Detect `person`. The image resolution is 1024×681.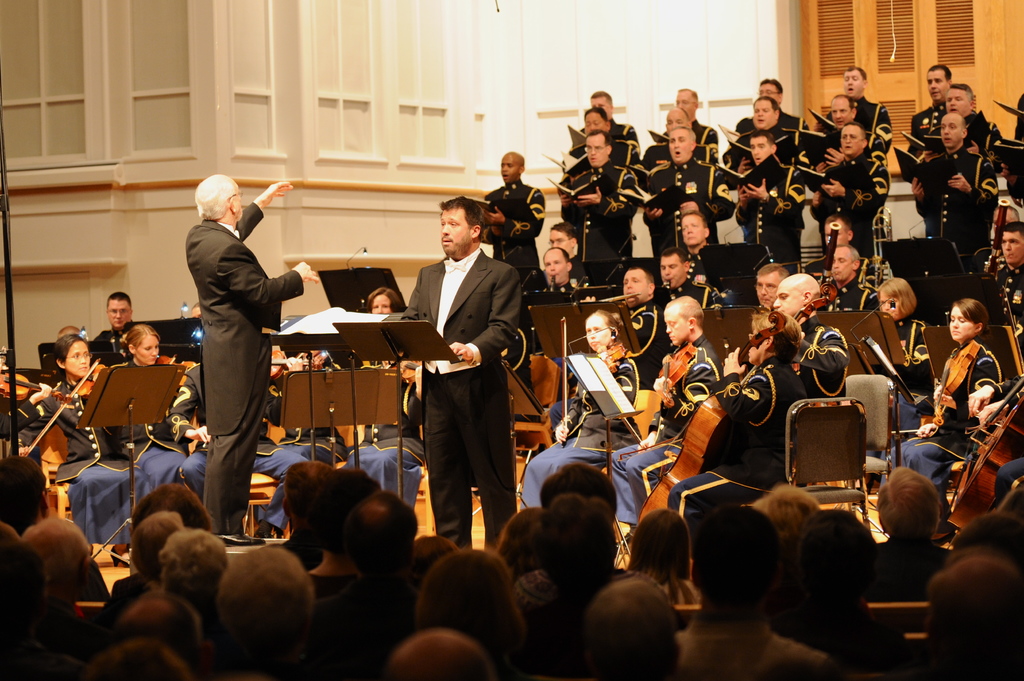
172 150 294 544.
